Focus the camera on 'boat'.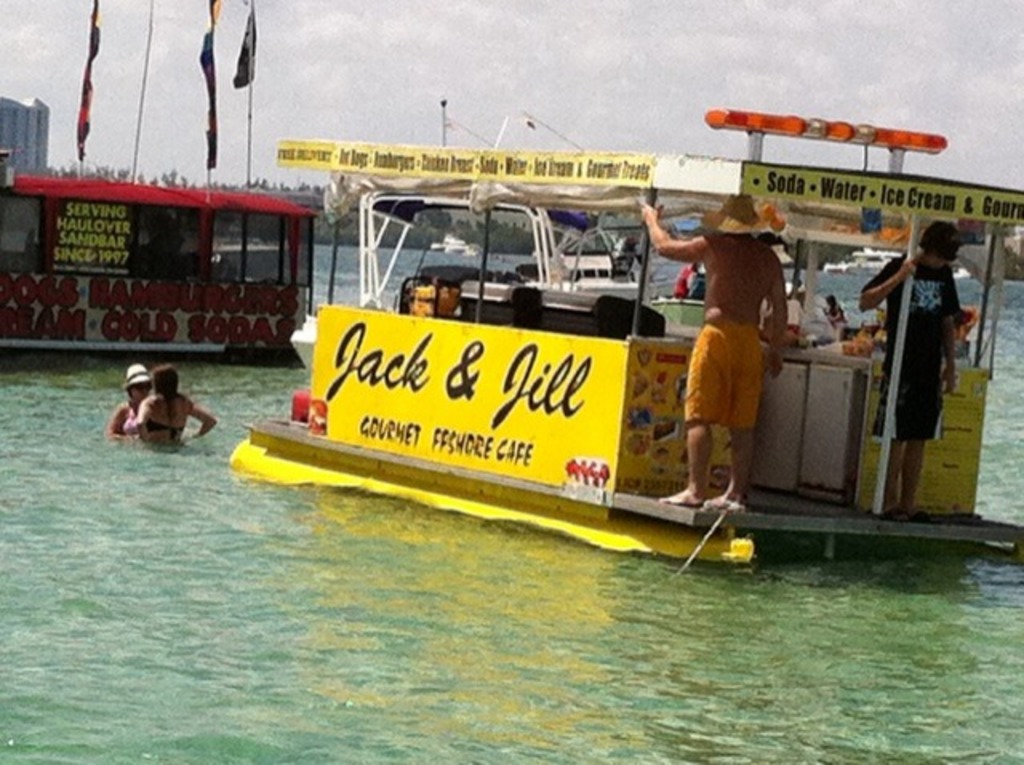
Focus region: pyautogui.locateOnScreen(227, 90, 1022, 555).
